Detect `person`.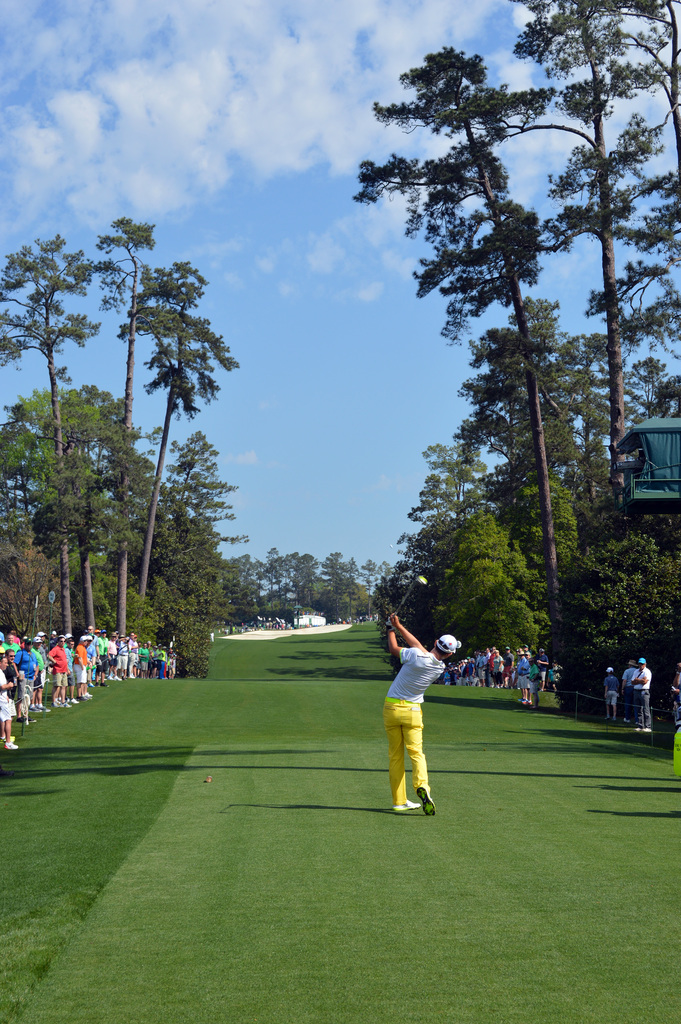
Detected at (2,648,19,701).
